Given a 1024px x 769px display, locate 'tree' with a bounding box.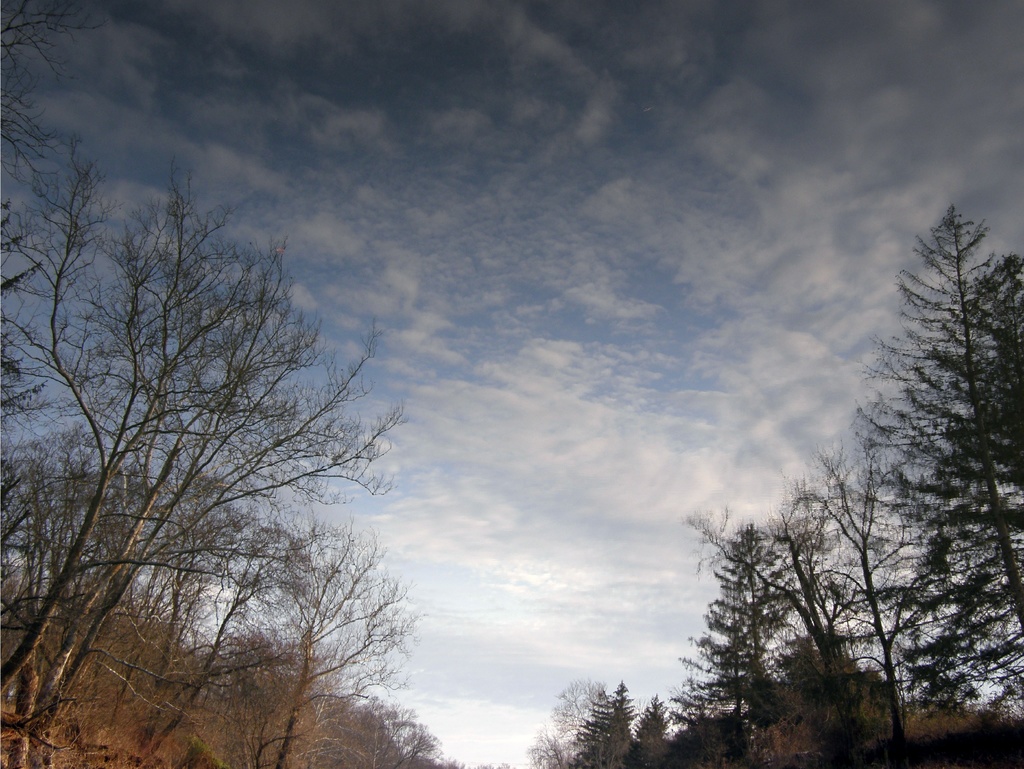
Located: [118,517,404,768].
